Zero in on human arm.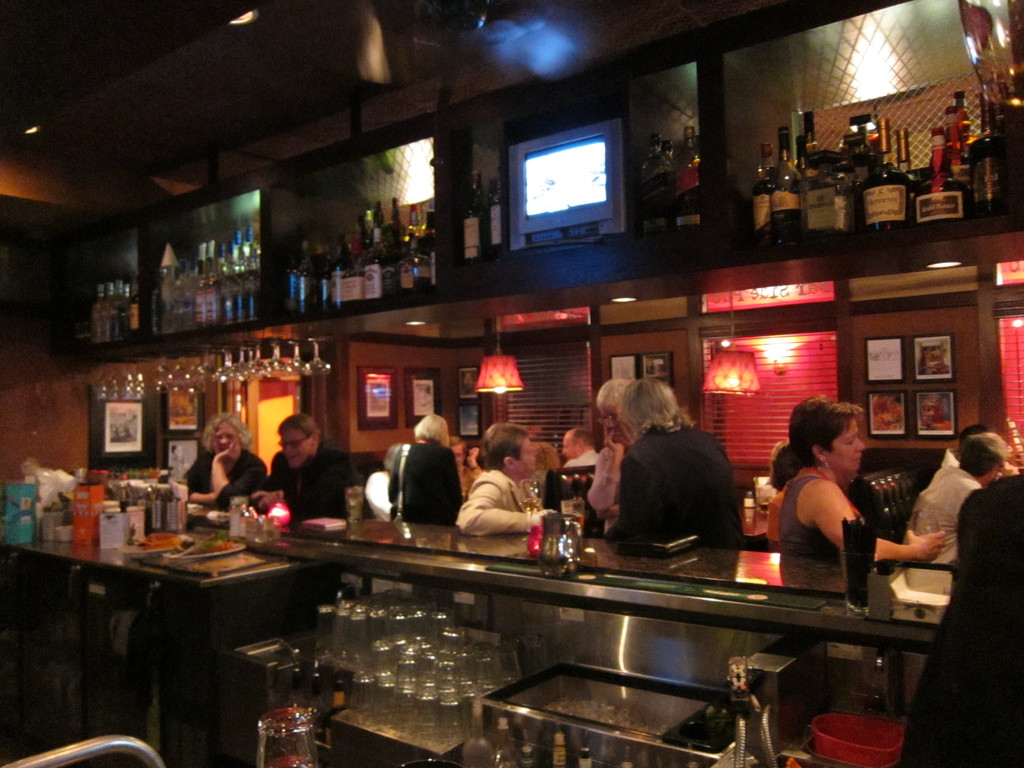
Zeroed in: 822/490/948/561.
